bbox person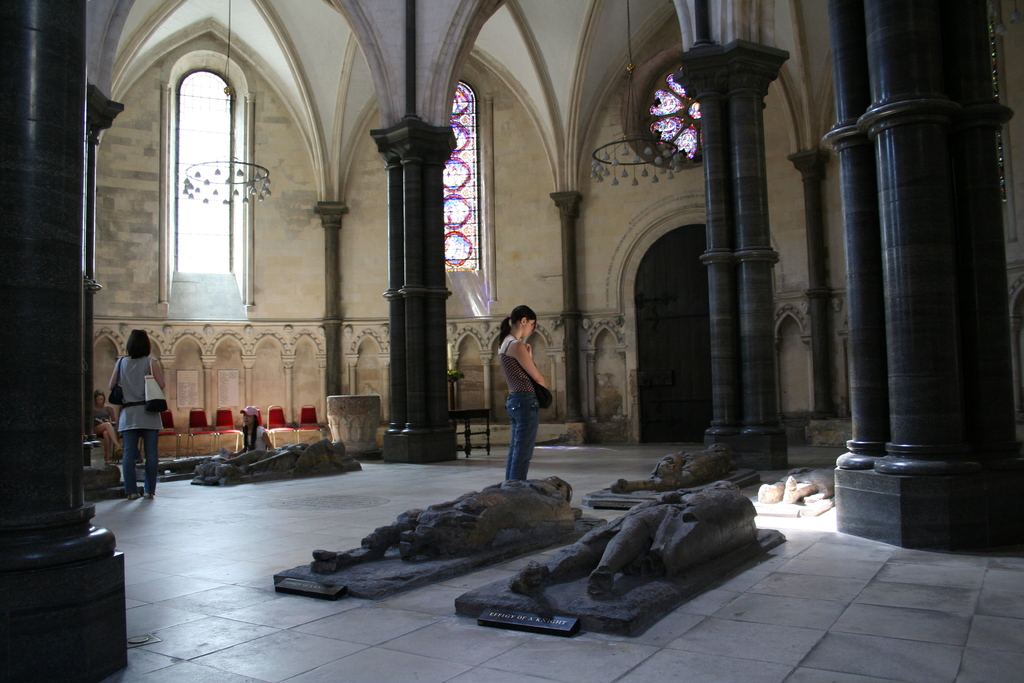
bbox=[486, 298, 560, 495]
